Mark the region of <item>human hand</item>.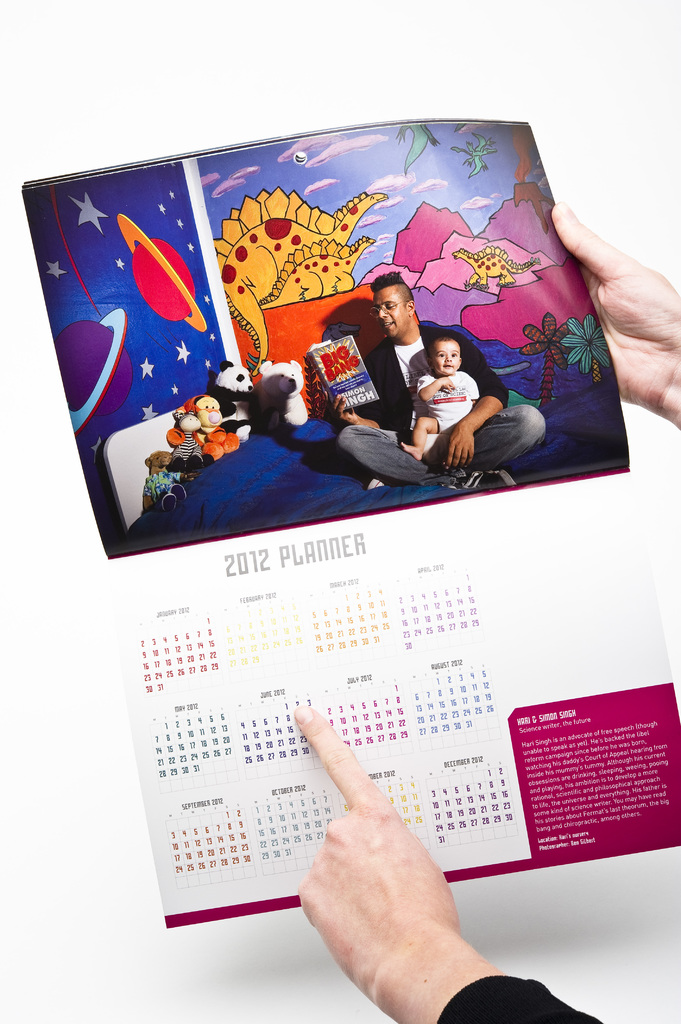
Region: (444,426,479,472).
